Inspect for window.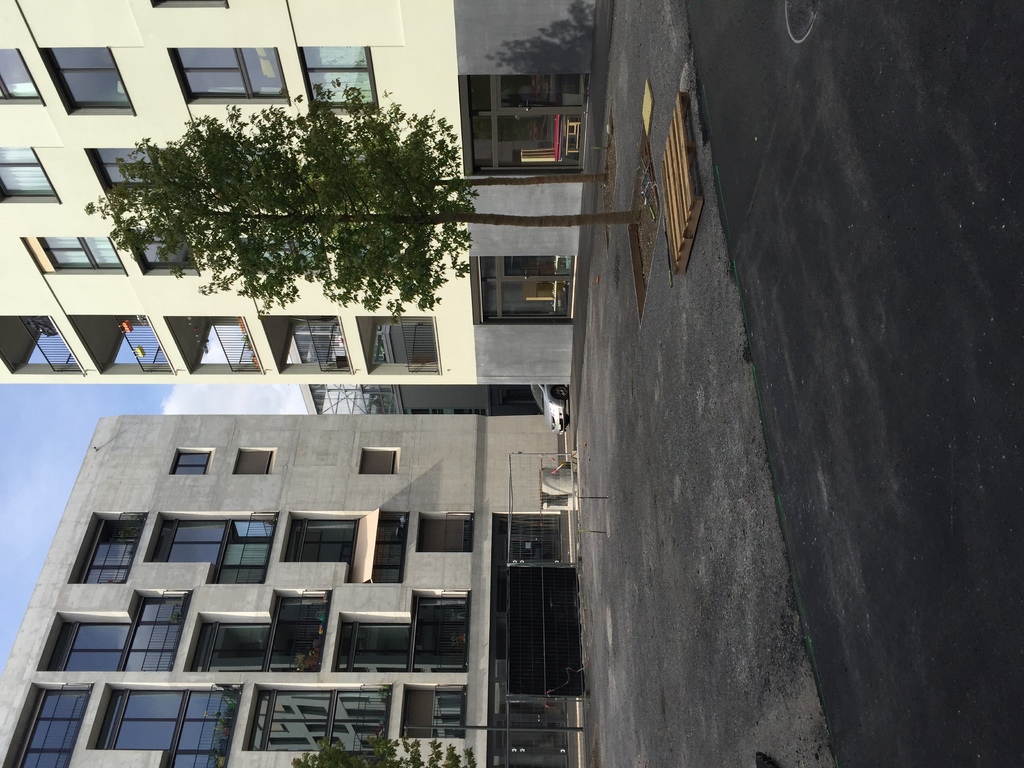
Inspection: region(36, 230, 128, 274).
